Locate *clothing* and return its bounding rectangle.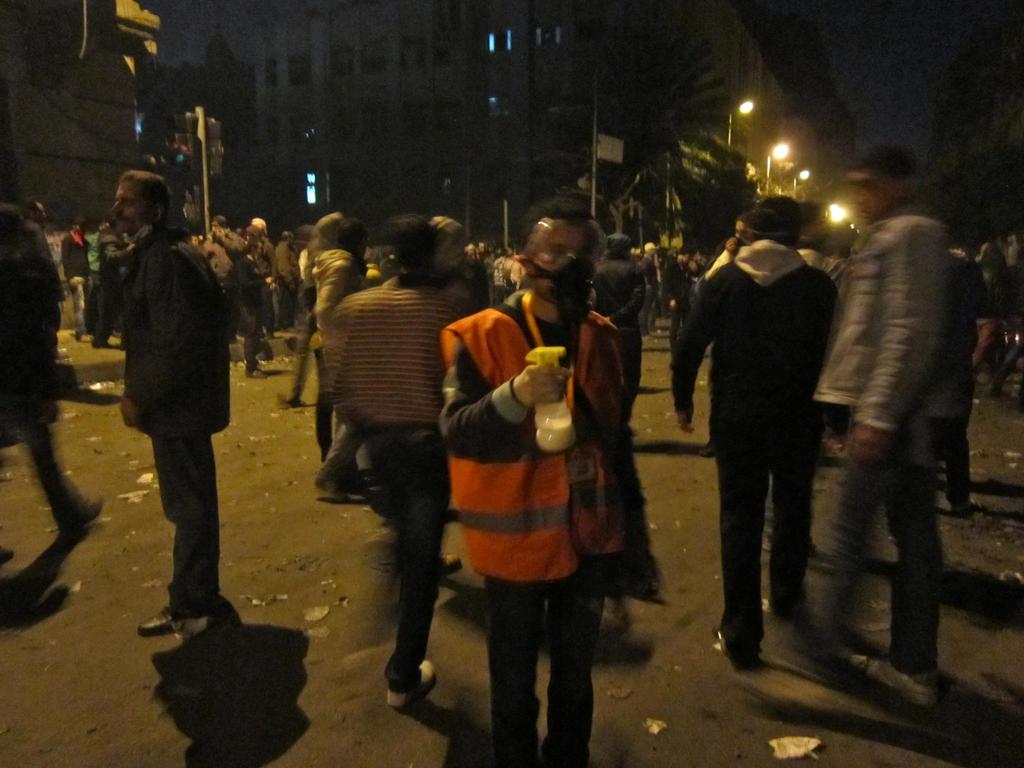
rect(500, 262, 531, 300).
